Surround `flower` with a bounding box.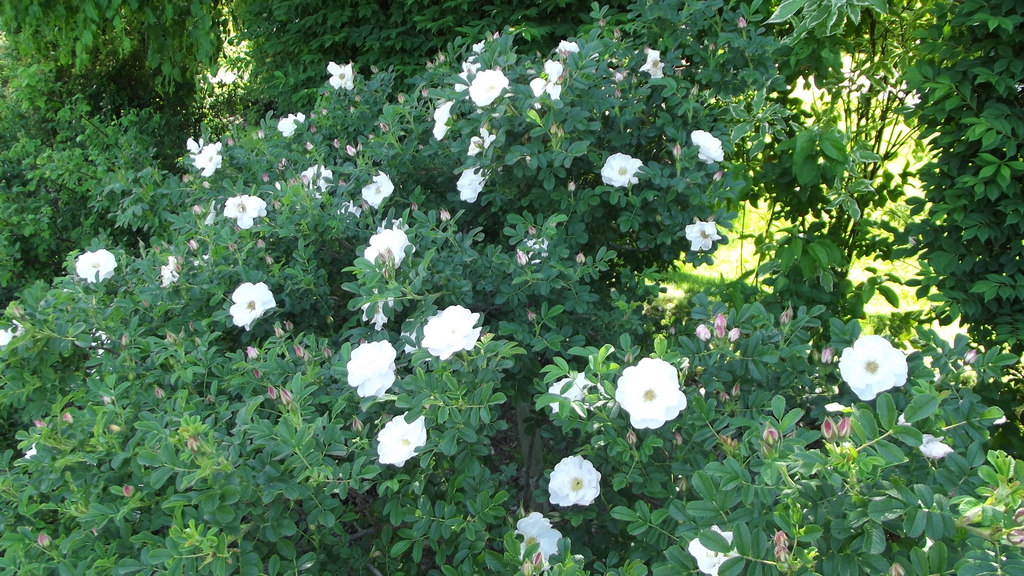
{"left": 277, "top": 109, "right": 302, "bottom": 137}.
